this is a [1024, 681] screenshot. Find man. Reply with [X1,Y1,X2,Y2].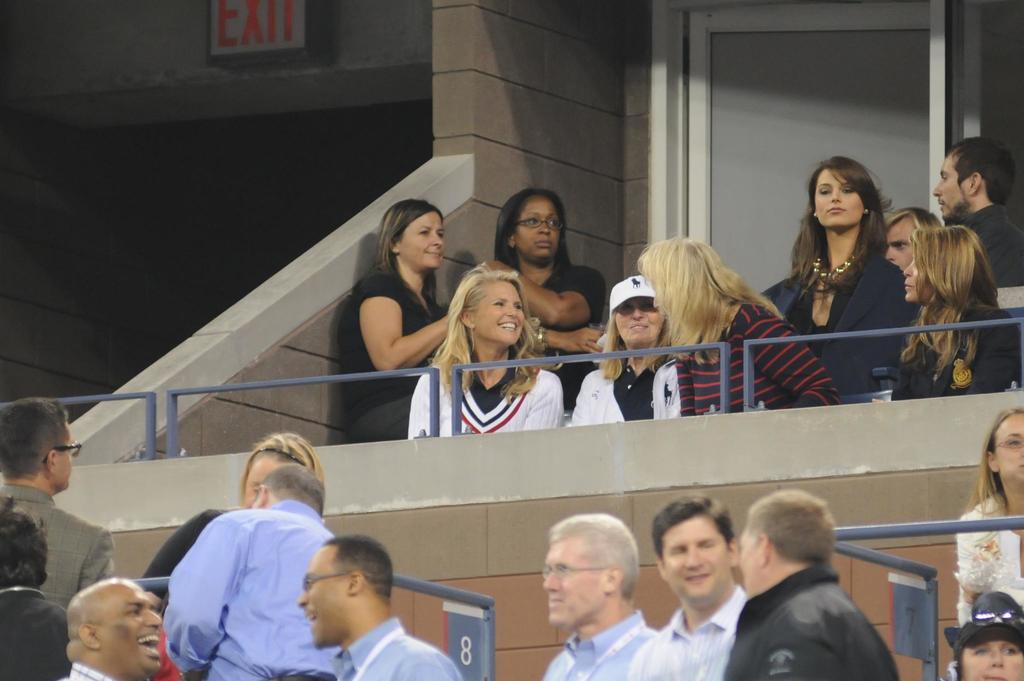
[0,393,116,609].
